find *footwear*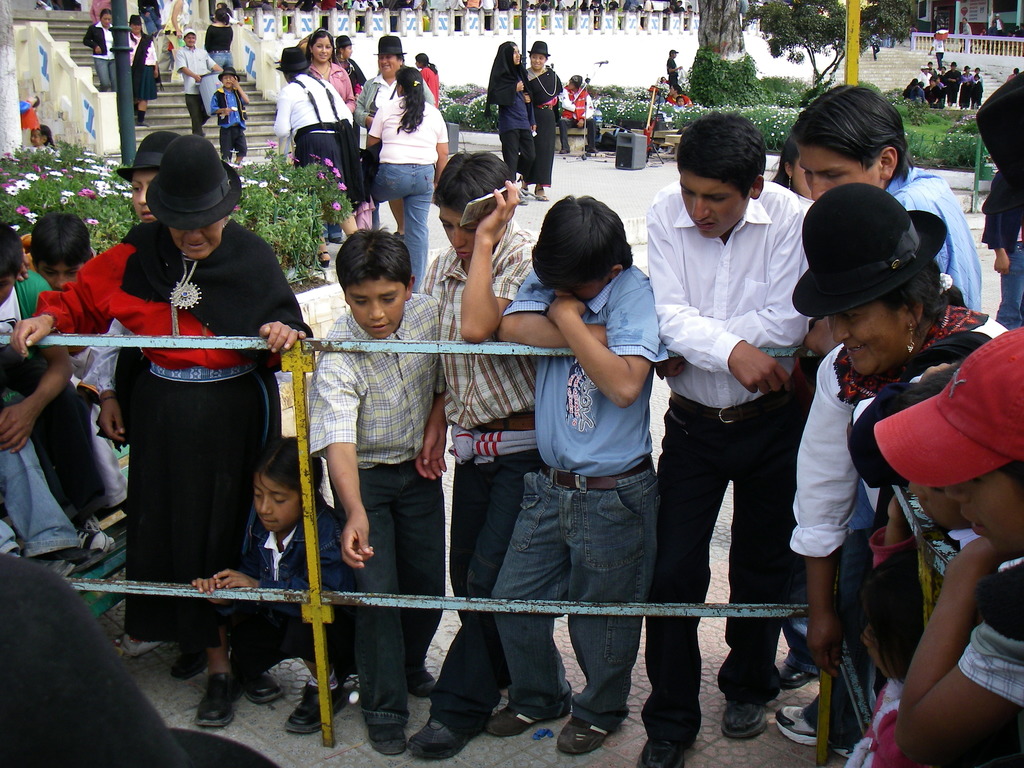
76,519,110,556
